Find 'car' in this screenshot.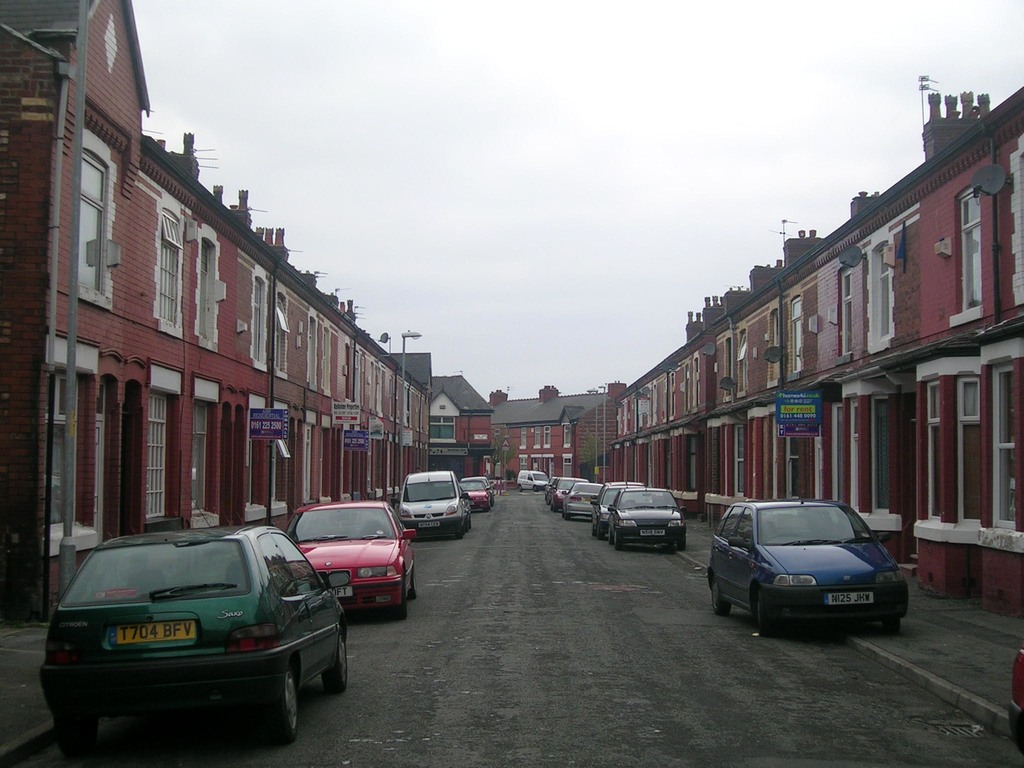
The bounding box for 'car' is l=515, t=474, r=547, b=494.
